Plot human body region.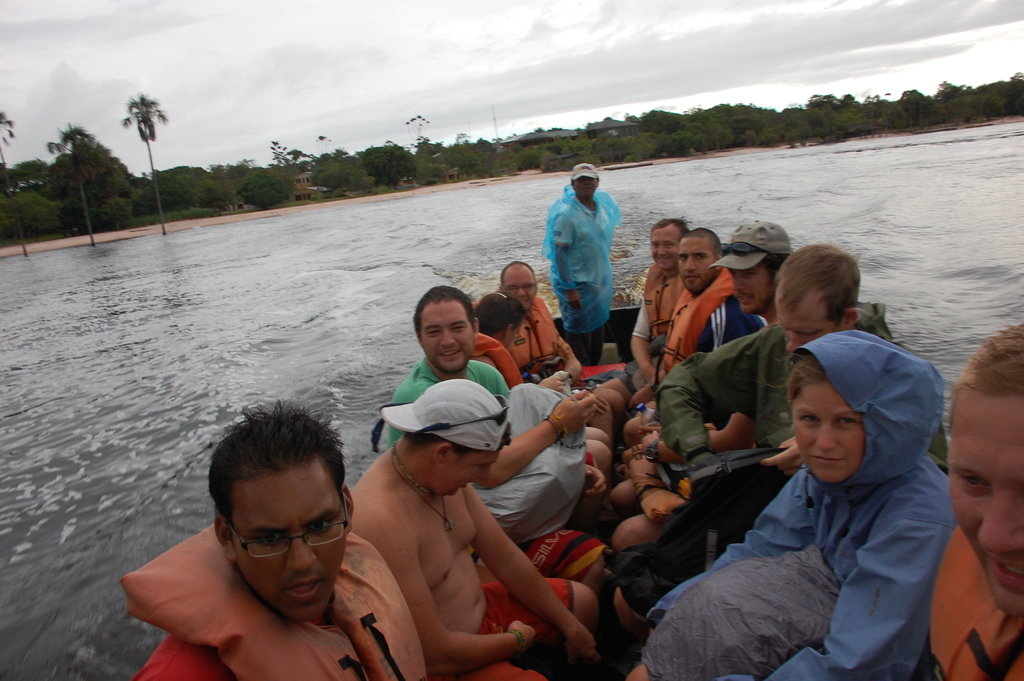
Plotted at (468,281,527,386).
